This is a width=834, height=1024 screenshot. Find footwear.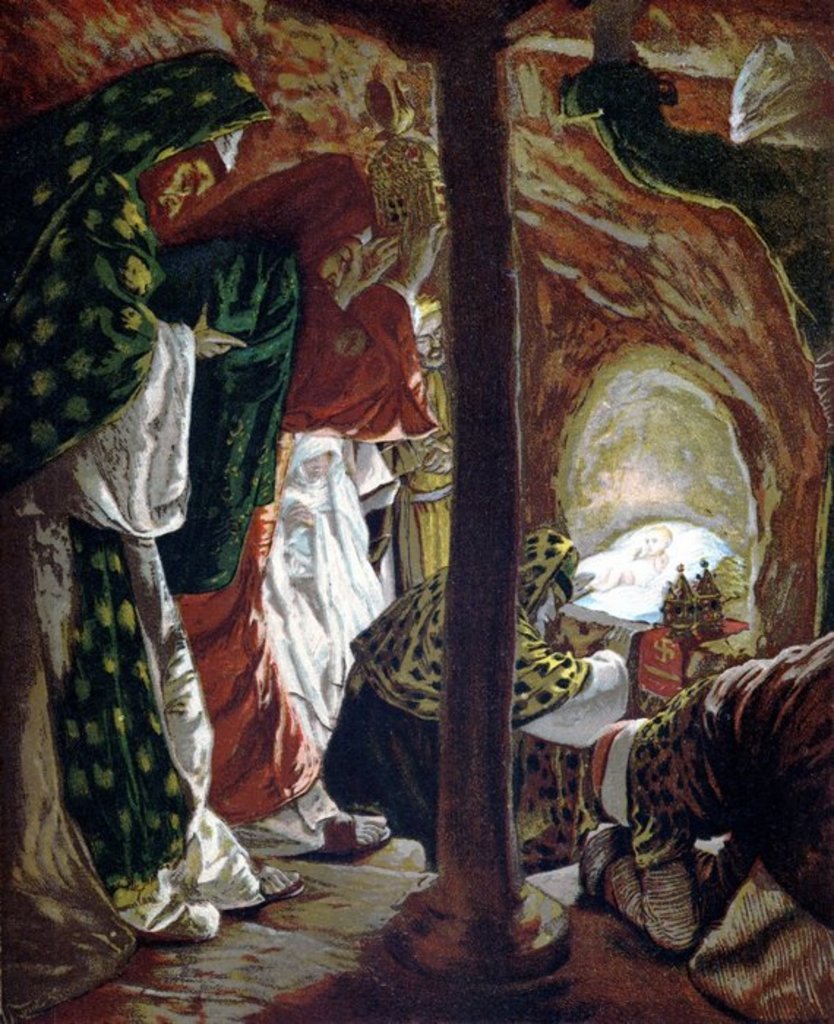
Bounding box: box(294, 812, 391, 865).
